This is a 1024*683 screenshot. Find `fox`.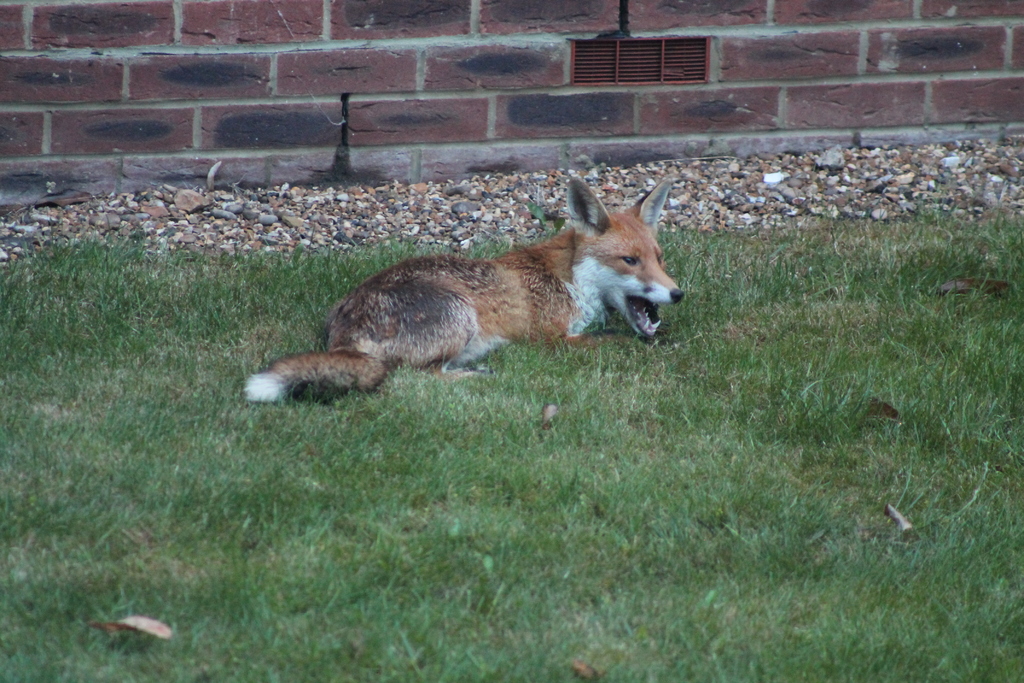
Bounding box: BBox(239, 173, 684, 407).
